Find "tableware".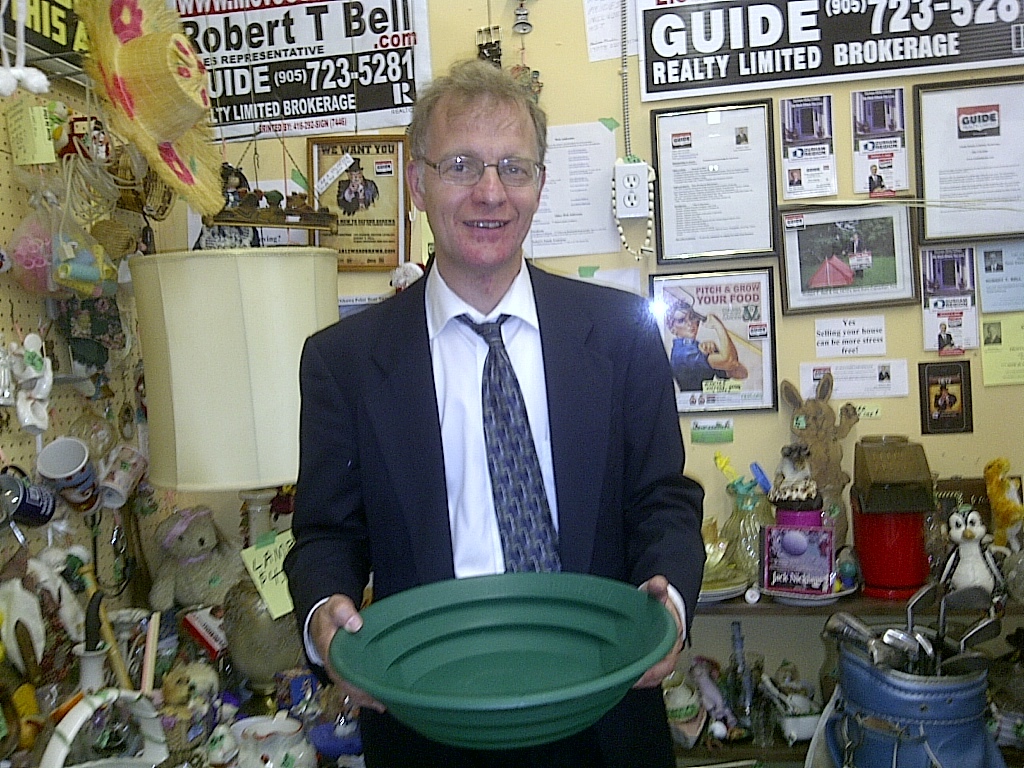
<region>97, 445, 151, 508</region>.
